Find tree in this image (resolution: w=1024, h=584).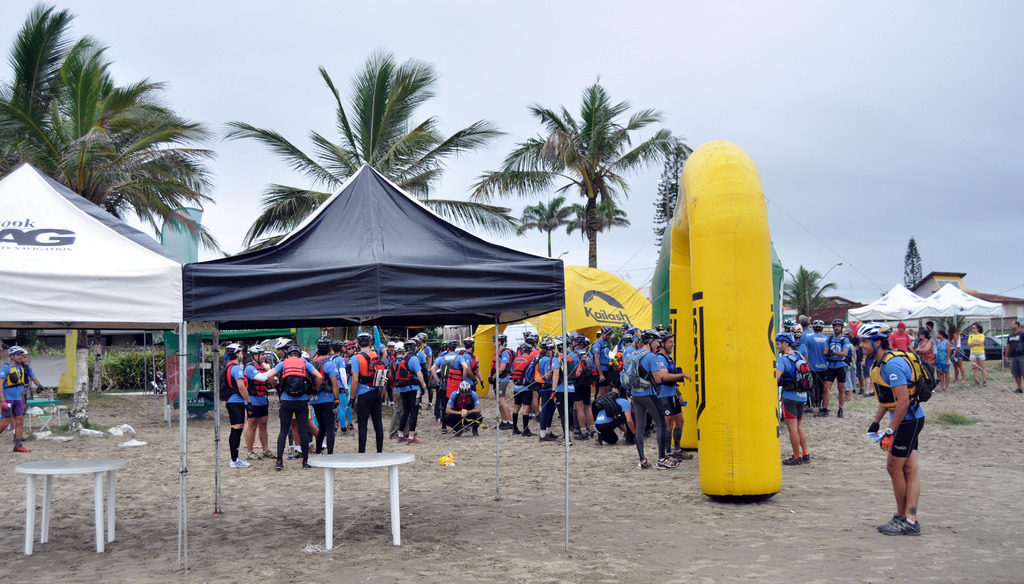
210/46/529/259.
